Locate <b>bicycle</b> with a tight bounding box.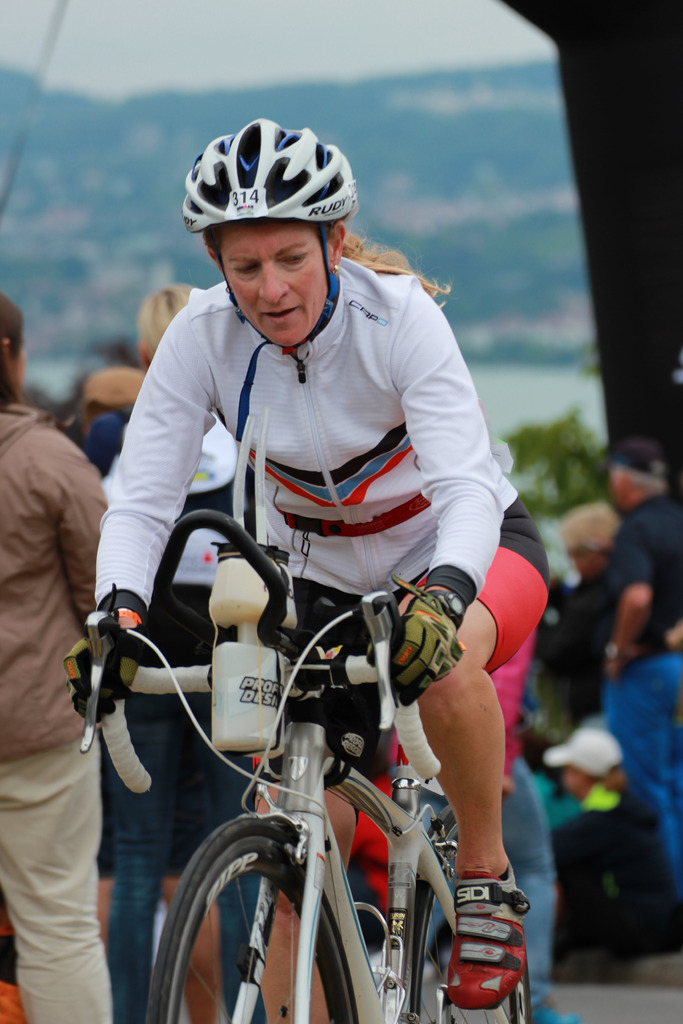
70, 532, 533, 1023.
